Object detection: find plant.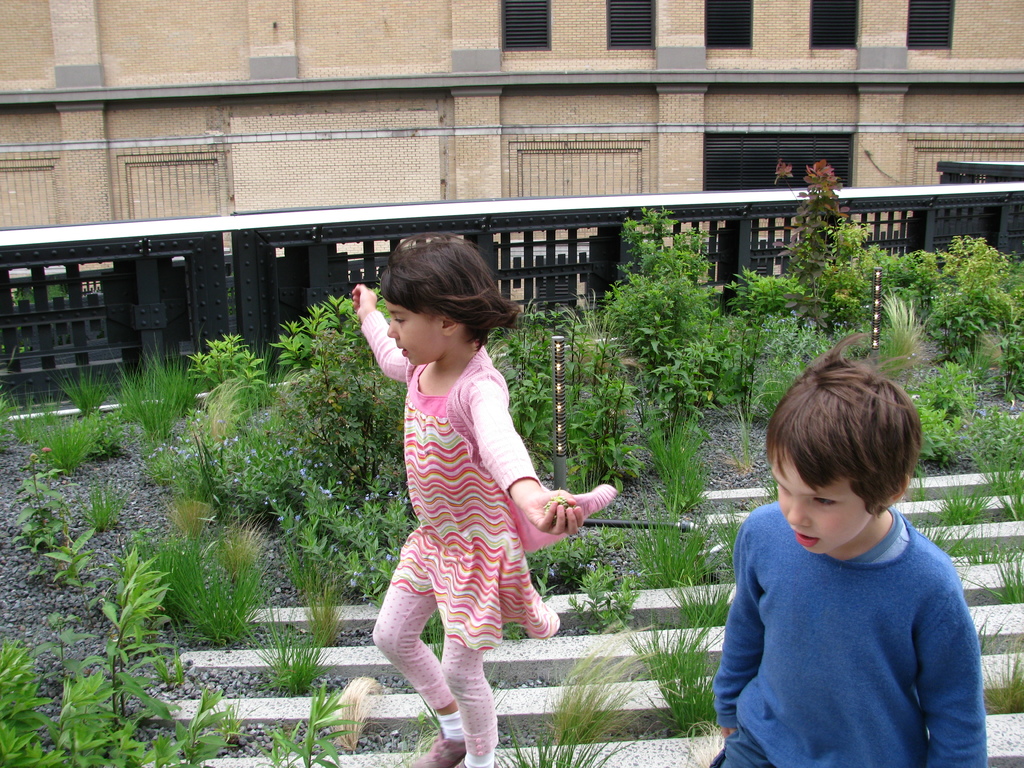
detection(426, 621, 444, 653).
